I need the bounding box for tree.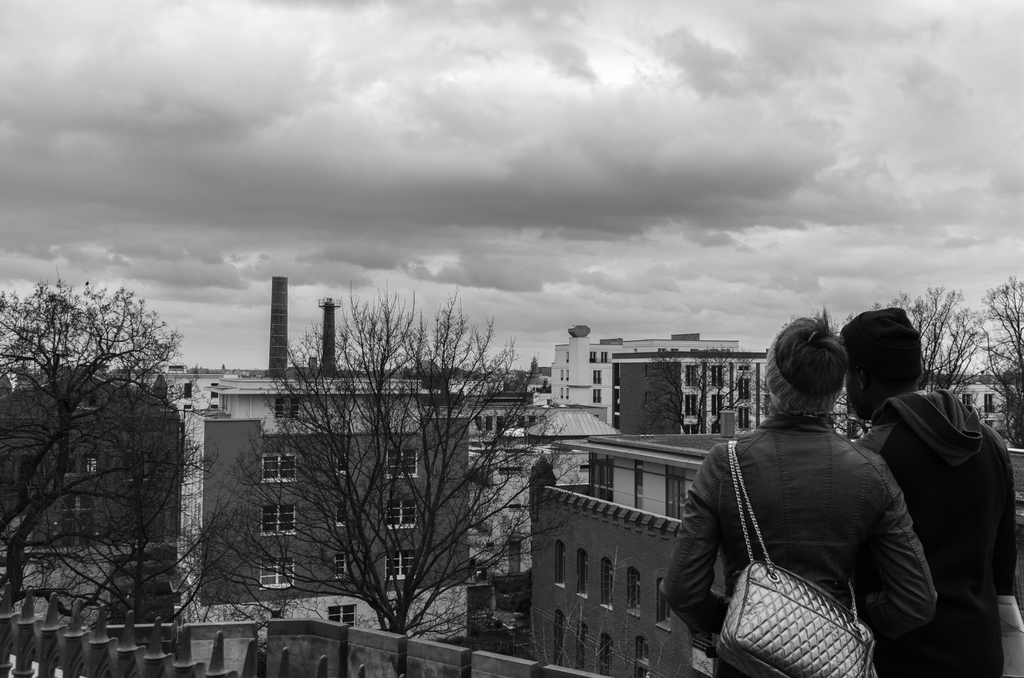
Here it is: locate(981, 271, 1023, 455).
